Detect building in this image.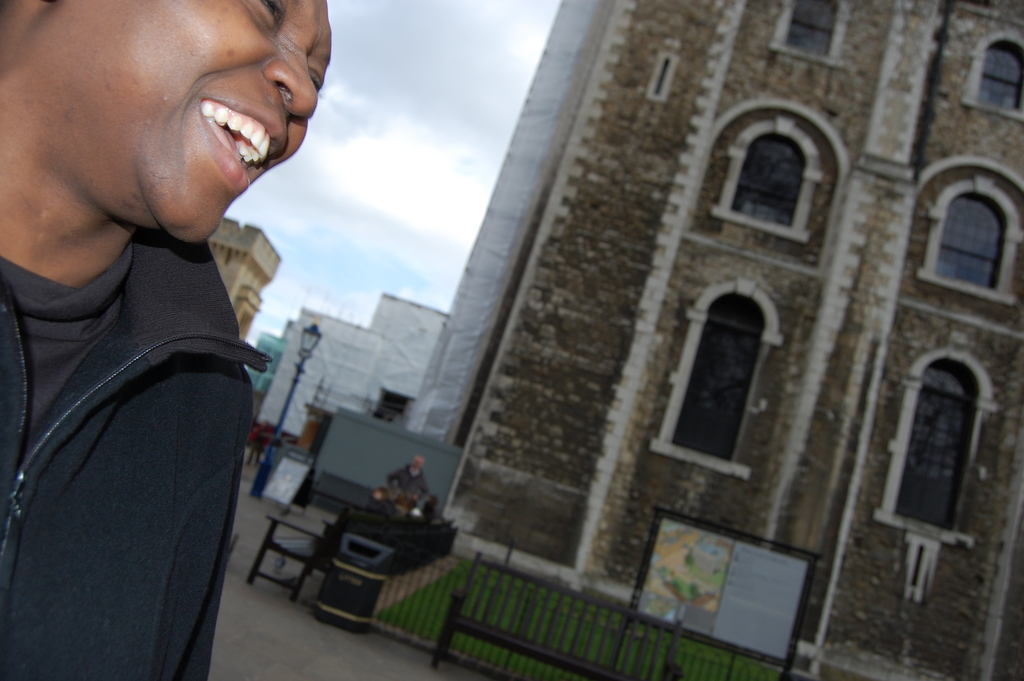
Detection: 241:0:1023:680.
